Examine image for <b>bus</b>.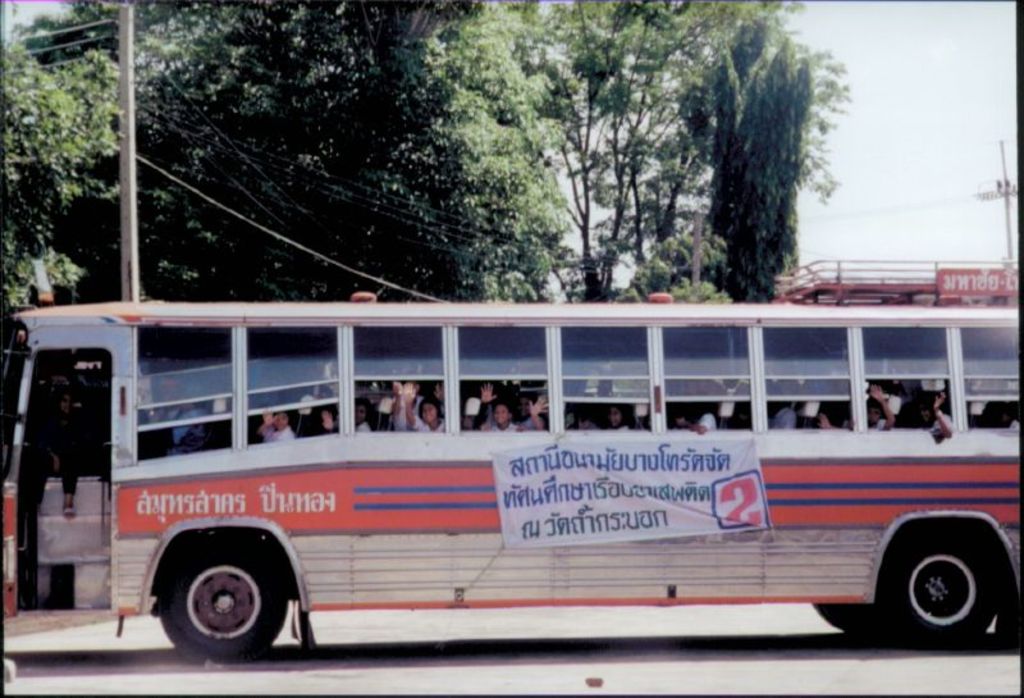
Examination result: [left=0, top=256, right=1021, bottom=662].
